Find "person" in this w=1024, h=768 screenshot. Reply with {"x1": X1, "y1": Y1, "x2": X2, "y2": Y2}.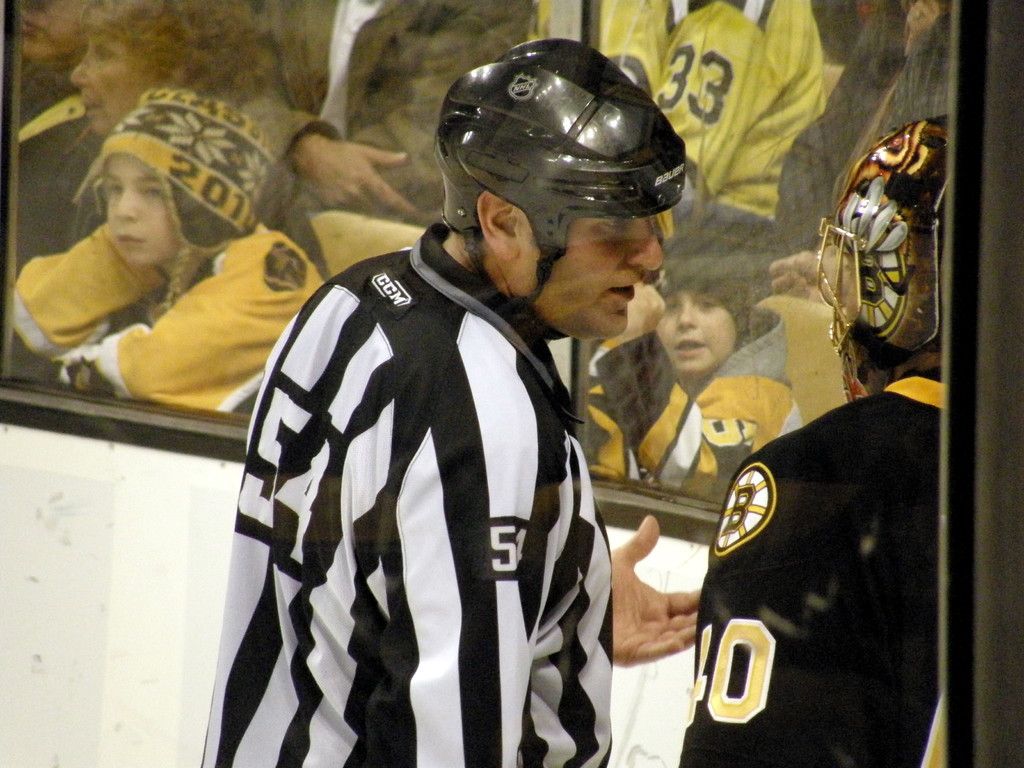
{"x1": 676, "y1": 114, "x2": 950, "y2": 767}.
